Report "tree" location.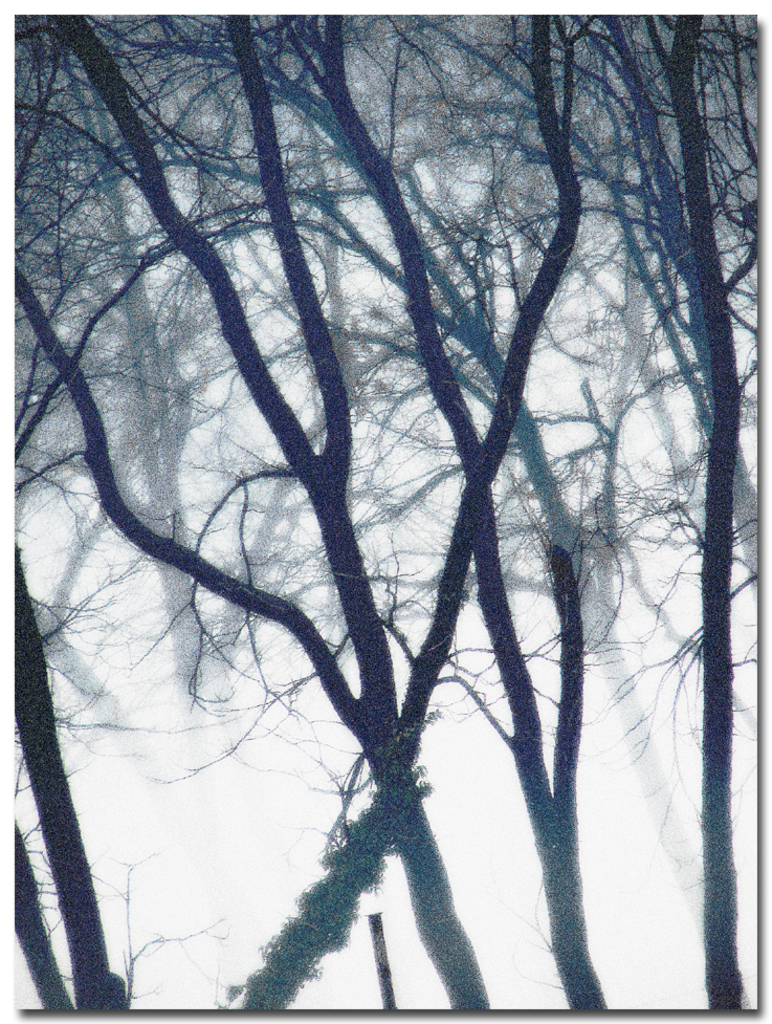
Report: <region>13, 550, 130, 1010</region>.
